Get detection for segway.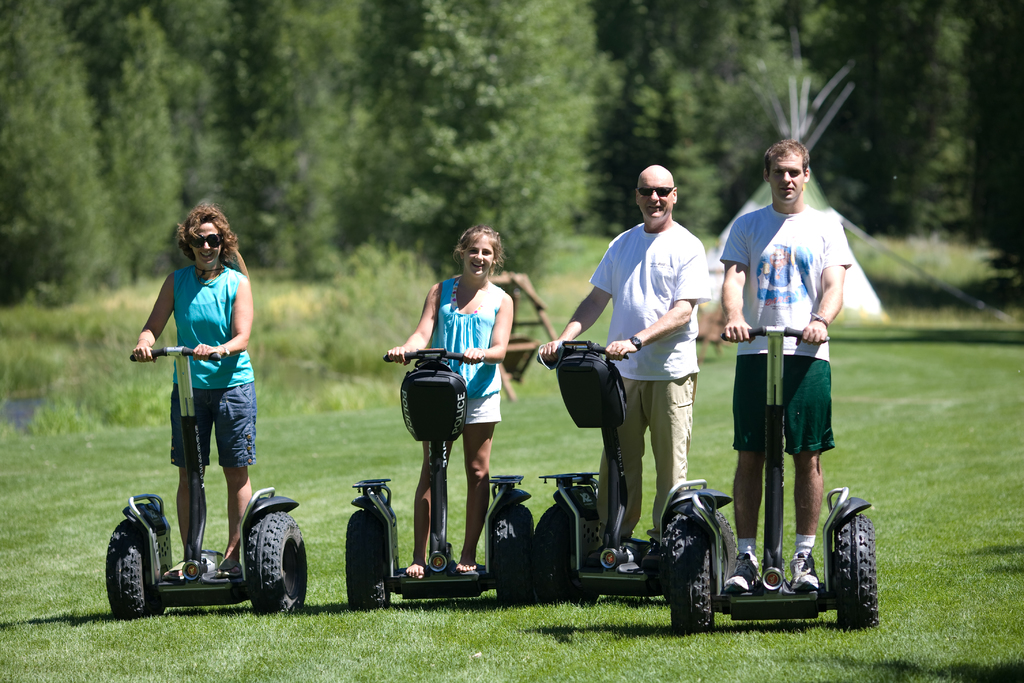
Detection: (left=102, top=341, right=300, bottom=625).
